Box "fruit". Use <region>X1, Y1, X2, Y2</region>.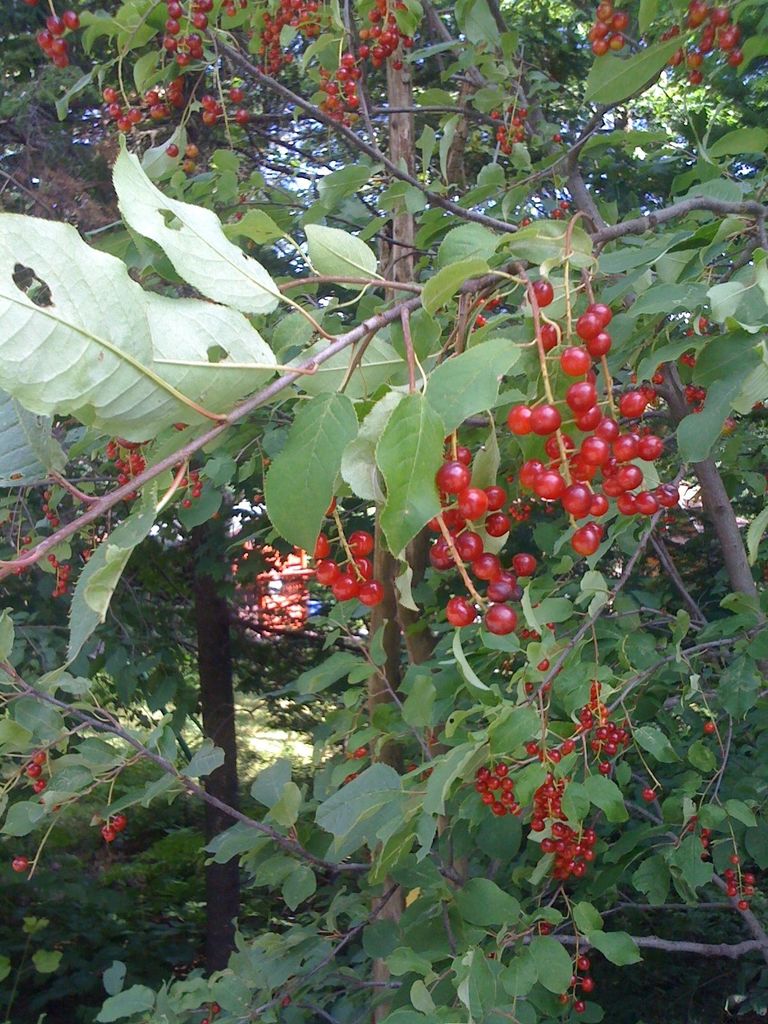
<region>641, 787, 657, 806</region>.
